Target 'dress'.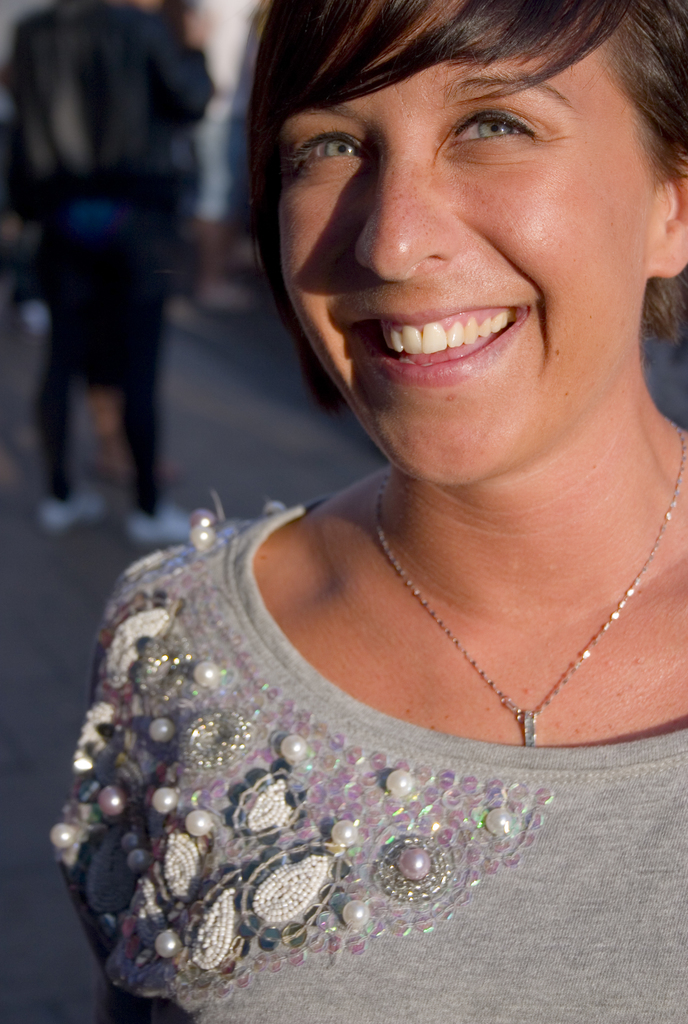
Target region: detection(41, 501, 687, 1023).
